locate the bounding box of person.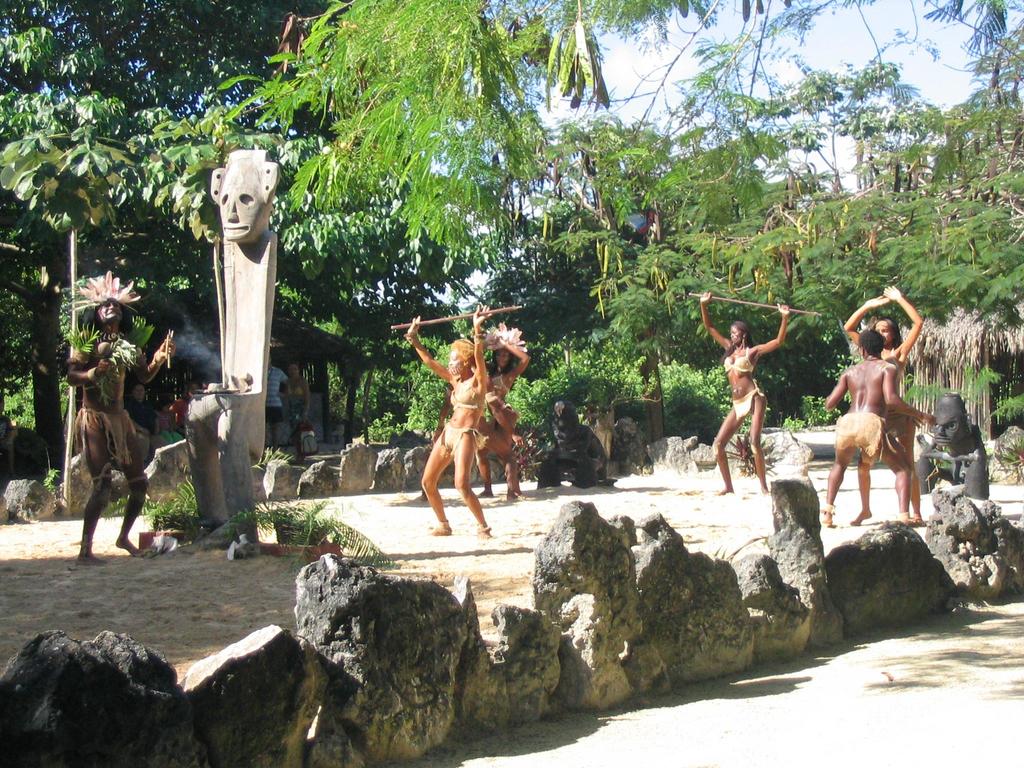
Bounding box: {"x1": 472, "y1": 327, "x2": 527, "y2": 503}.
